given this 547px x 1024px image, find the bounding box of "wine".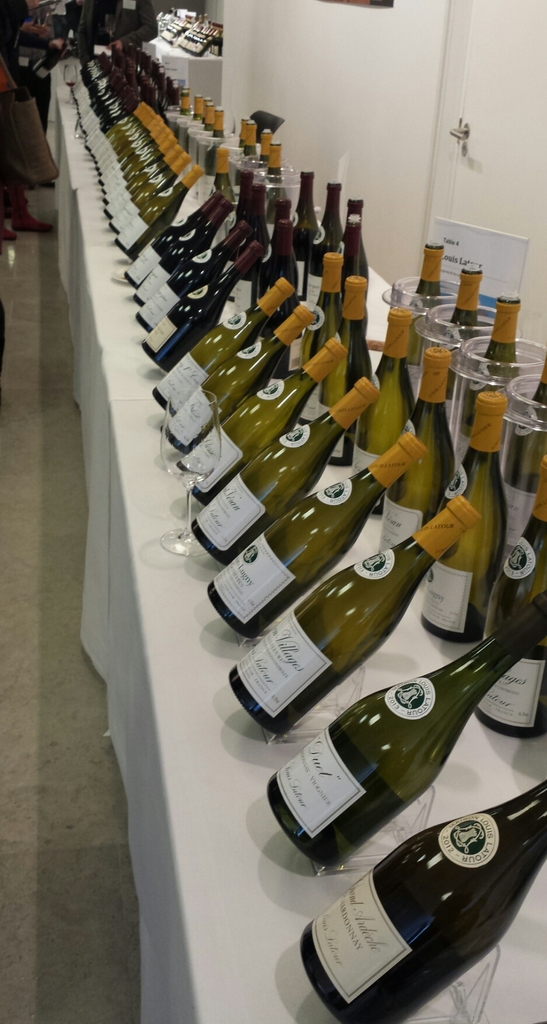
<bbox>211, 436, 424, 639</bbox>.
